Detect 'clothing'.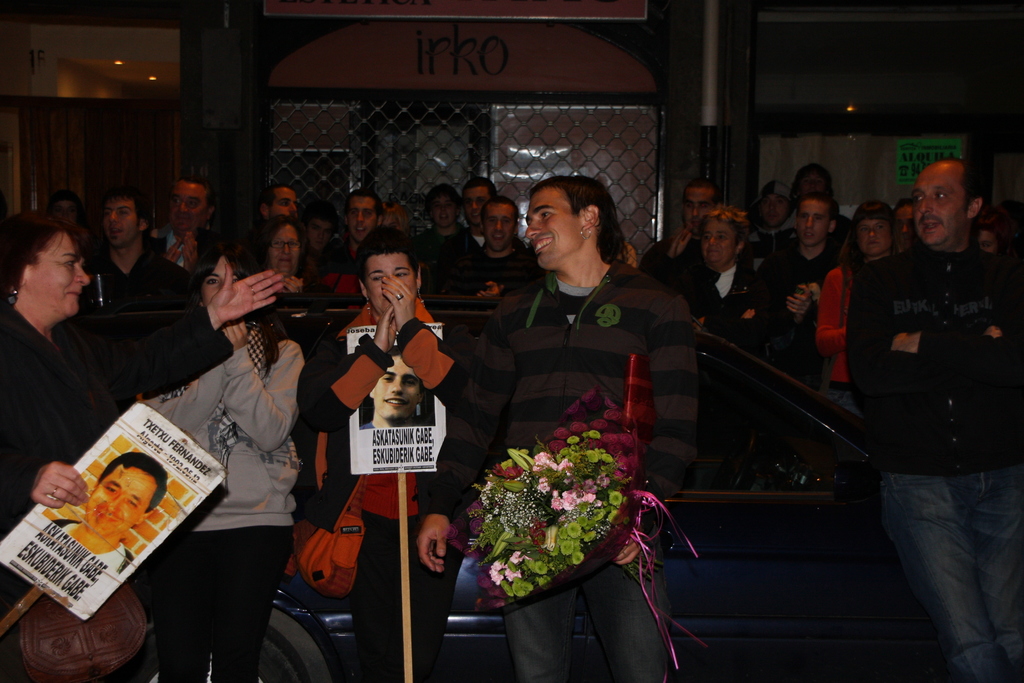
Detected at detection(417, 225, 468, 264).
